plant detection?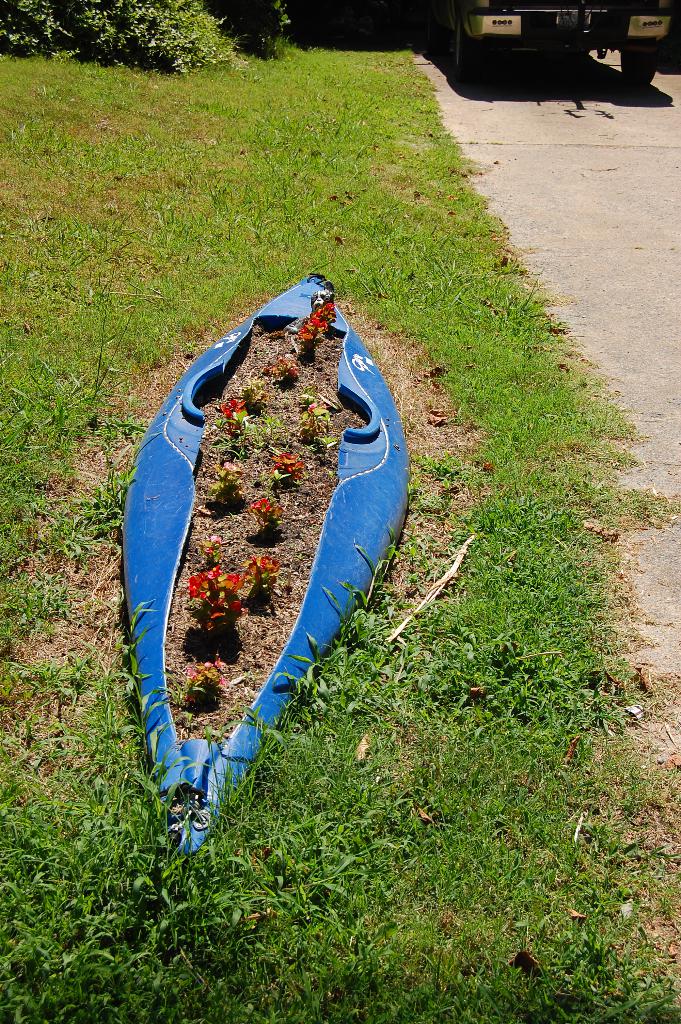
{"x1": 268, "y1": 445, "x2": 305, "y2": 491}
